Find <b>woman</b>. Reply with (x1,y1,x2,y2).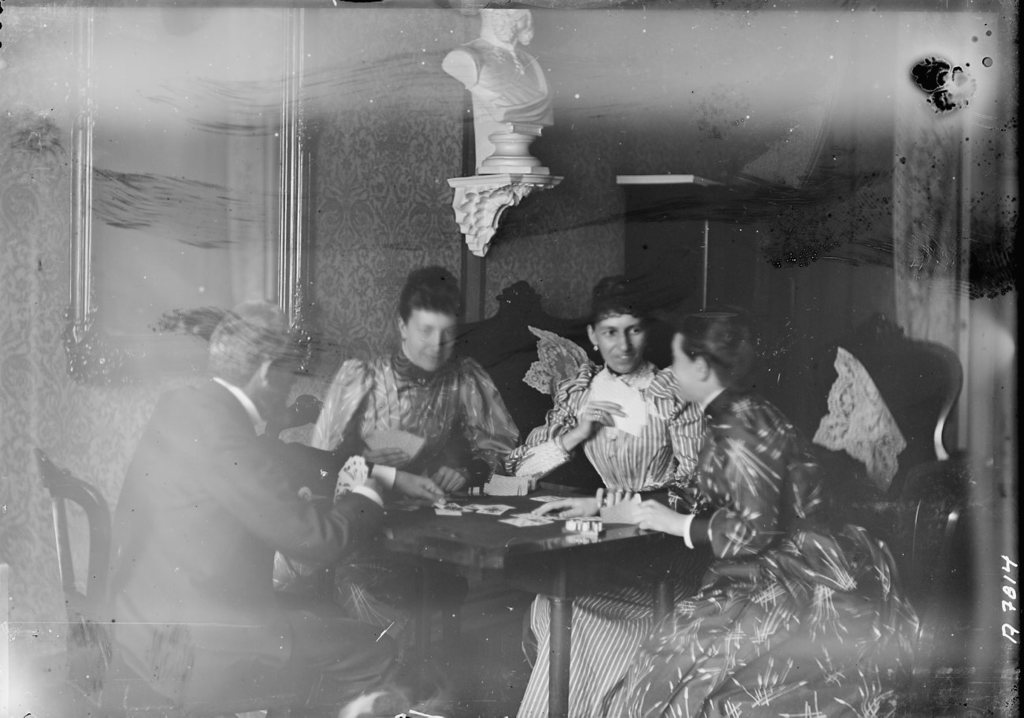
(289,259,538,717).
